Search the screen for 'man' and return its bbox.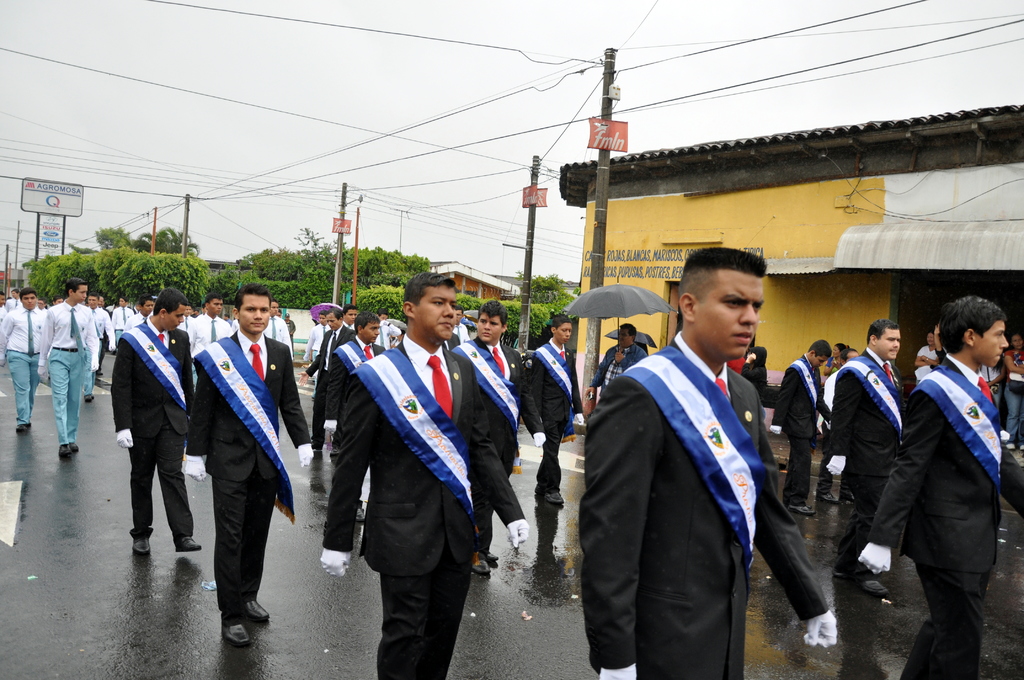
Found: pyautogui.locateOnScreen(35, 277, 94, 457).
